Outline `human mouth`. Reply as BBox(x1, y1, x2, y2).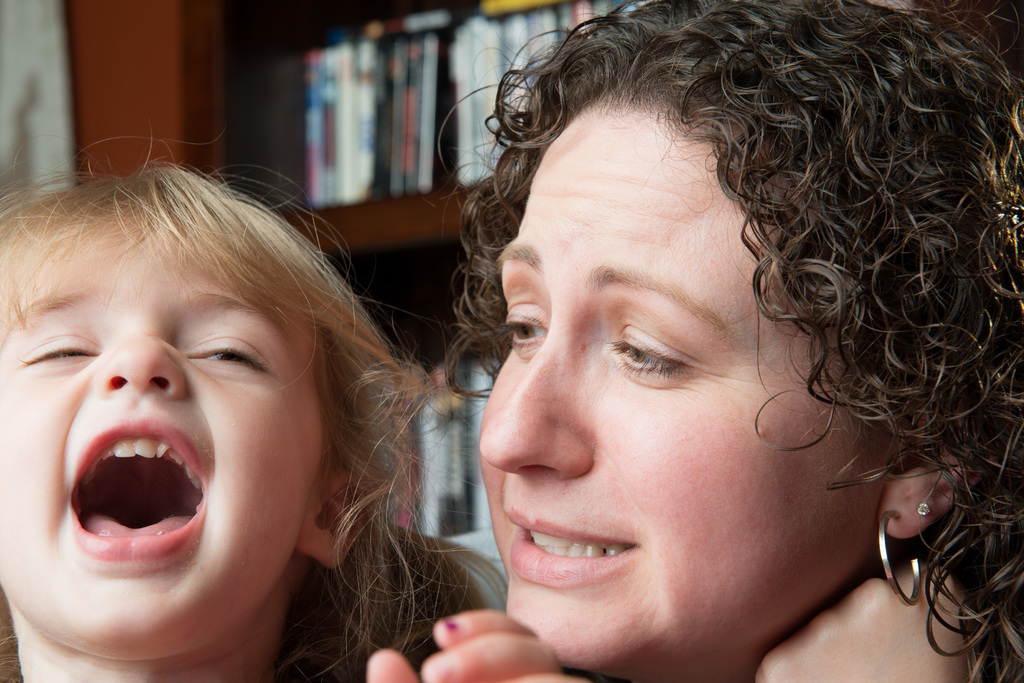
BBox(67, 414, 206, 570).
